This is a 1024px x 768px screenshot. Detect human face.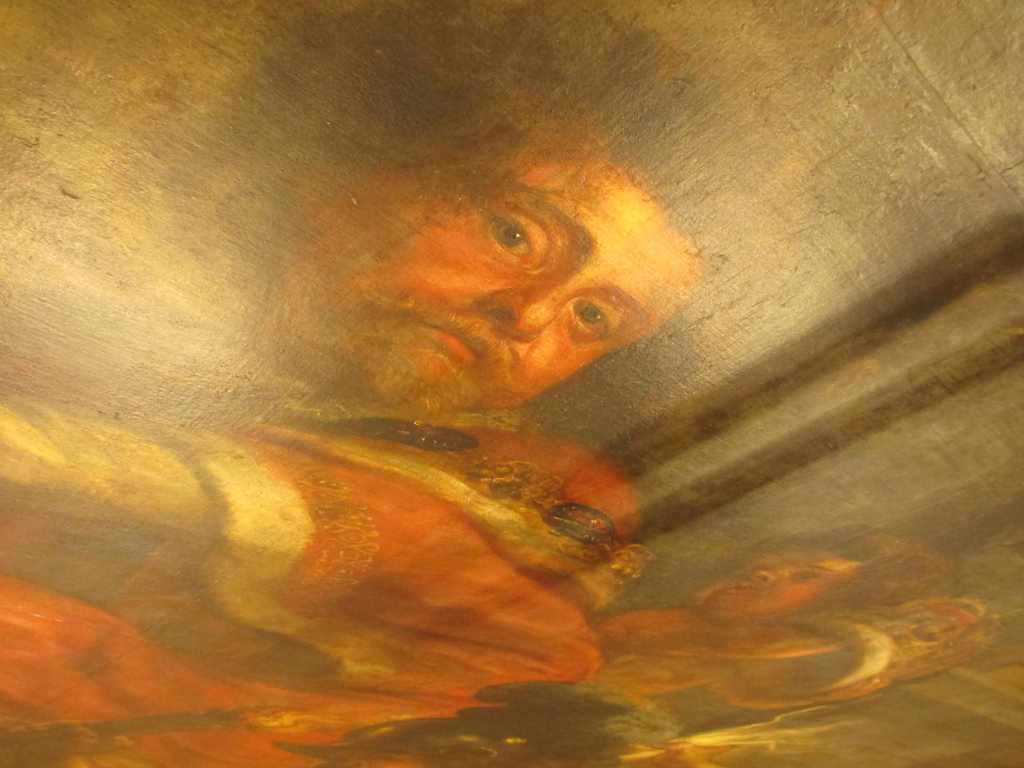
bbox(697, 548, 859, 622).
